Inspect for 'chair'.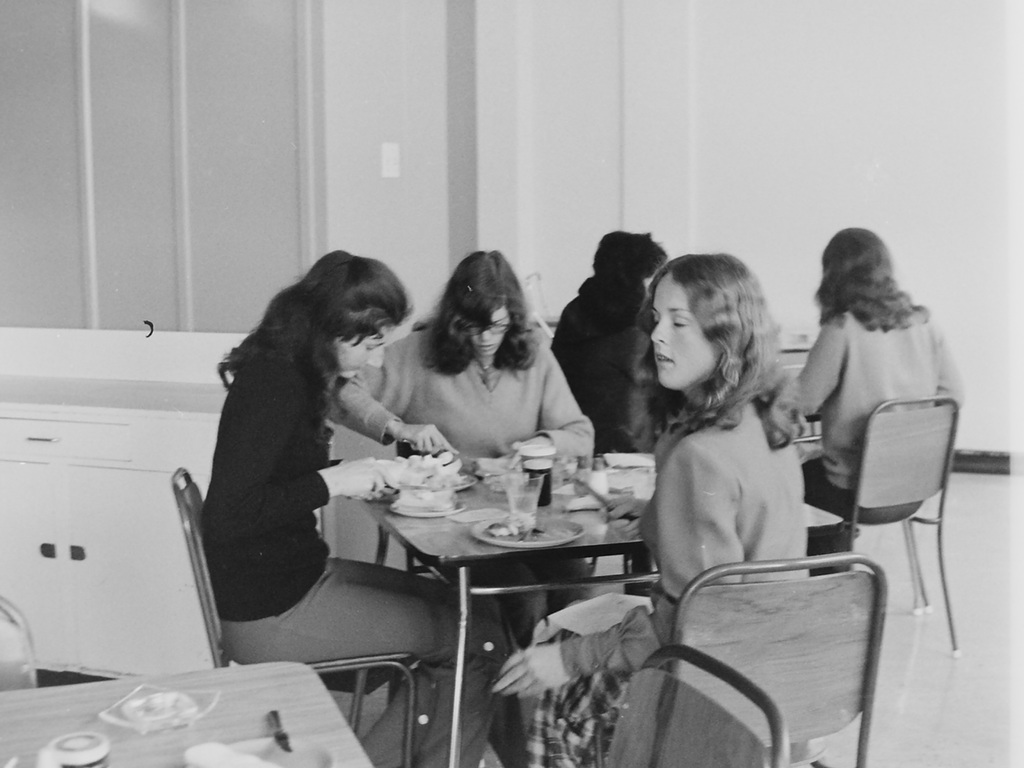
Inspection: 372, 319, 588, 699.
